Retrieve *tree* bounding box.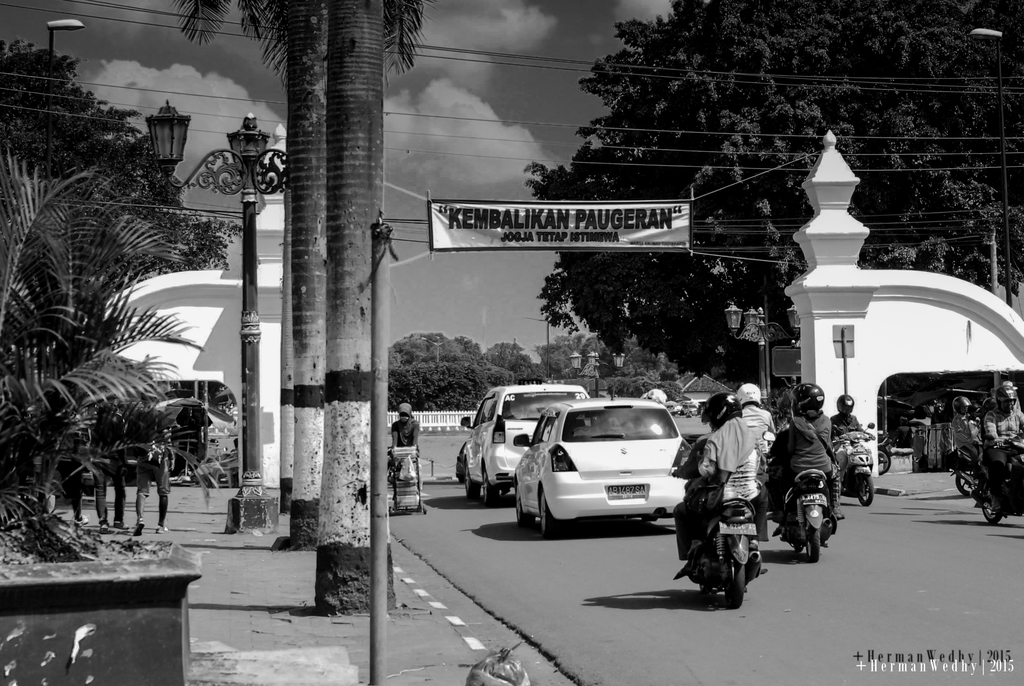
Bounding box: x1=308, y1=0, x2=428, y2=616.
